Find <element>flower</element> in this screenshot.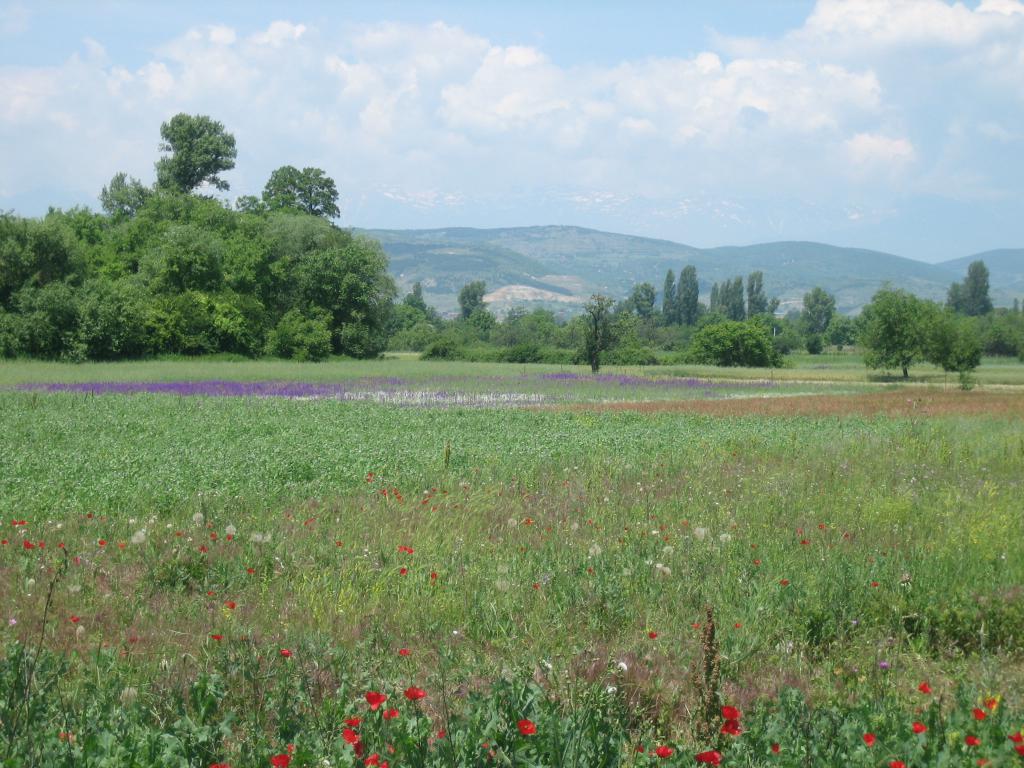
The bounding box for <element>flower</element> is BBox(22, 538, 35, 549).
